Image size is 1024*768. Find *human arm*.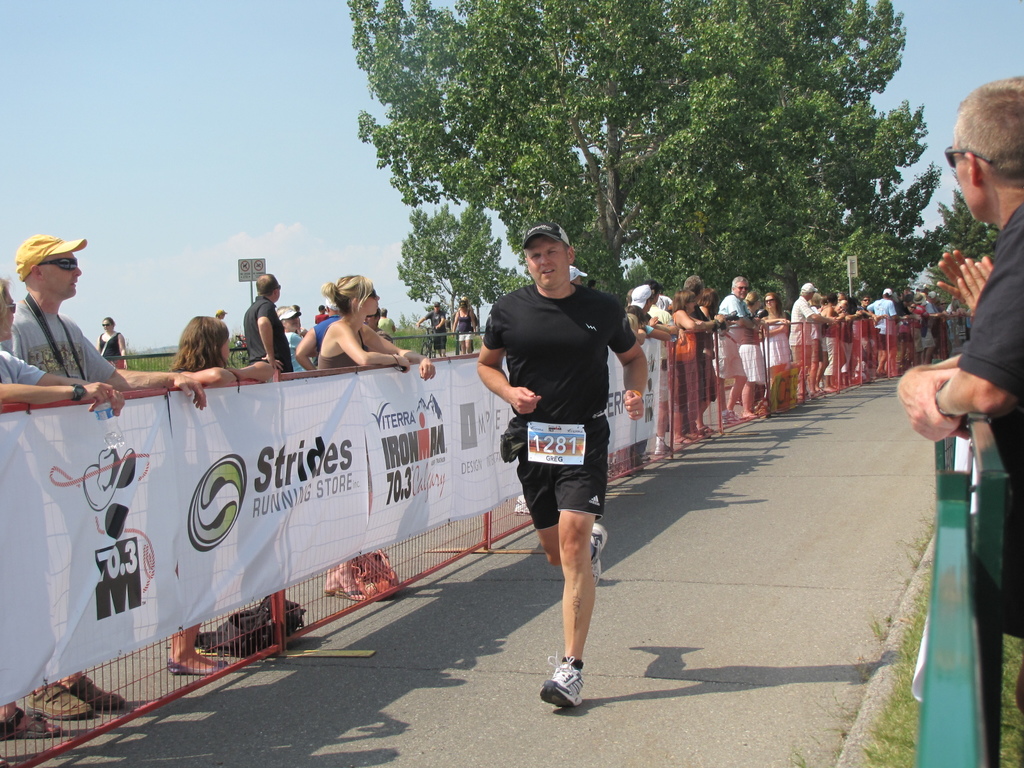
<bbox>12, 353, 123, 417</bbox>.
